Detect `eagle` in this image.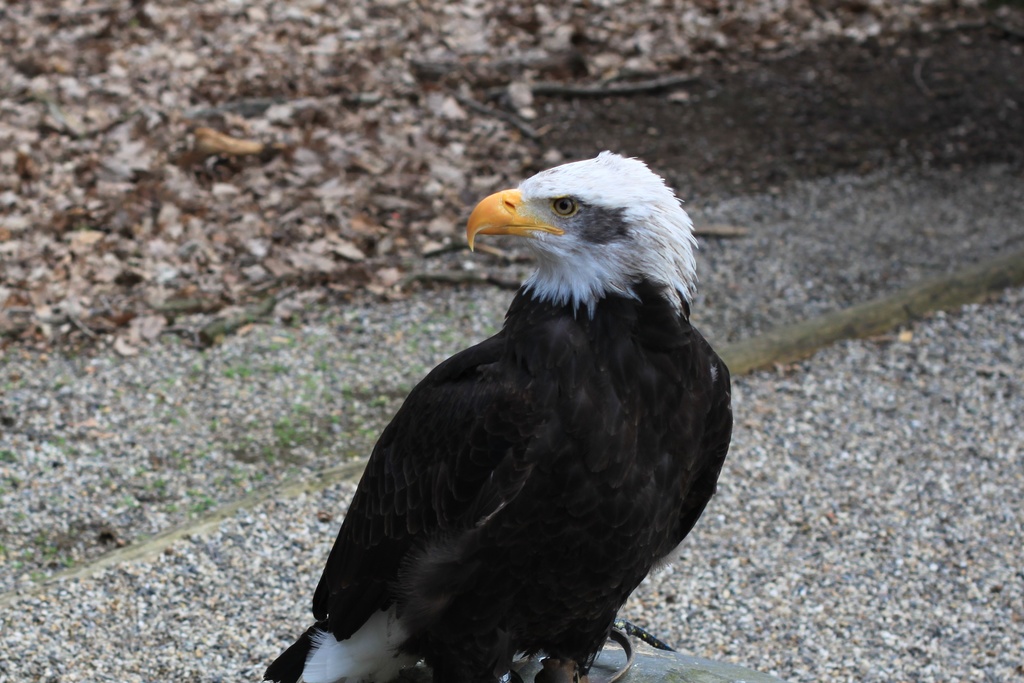
Detection: [x1=264, y1=149, x2=742, y2=682].
